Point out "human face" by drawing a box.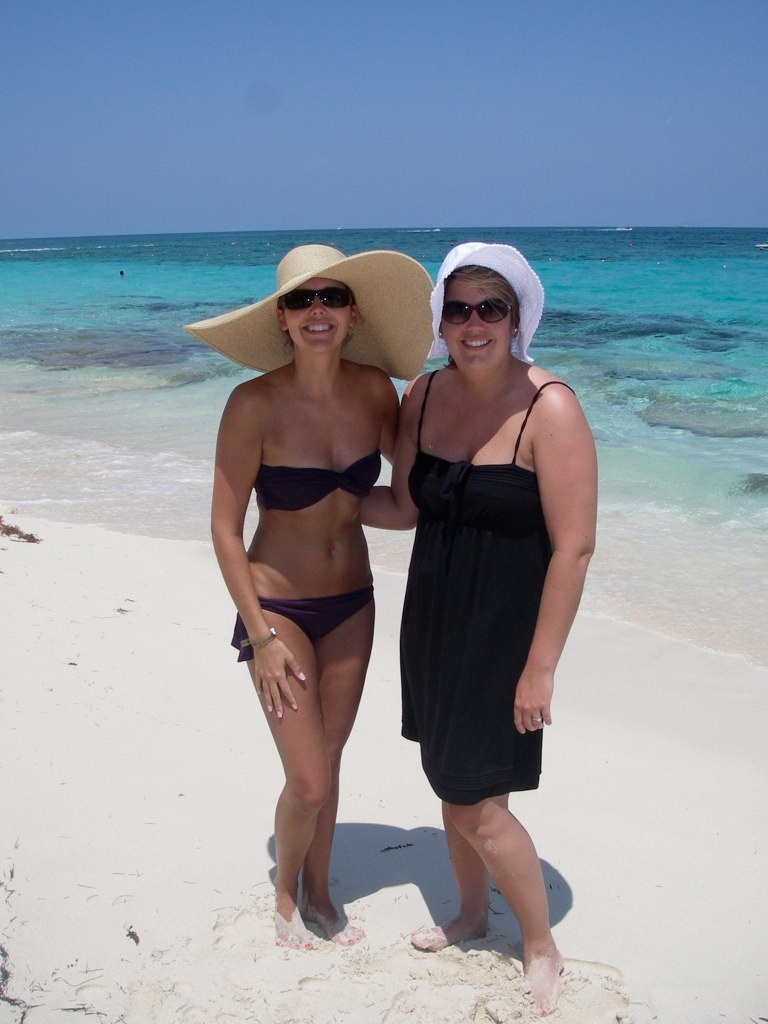
[443, 271, 526, 379].
